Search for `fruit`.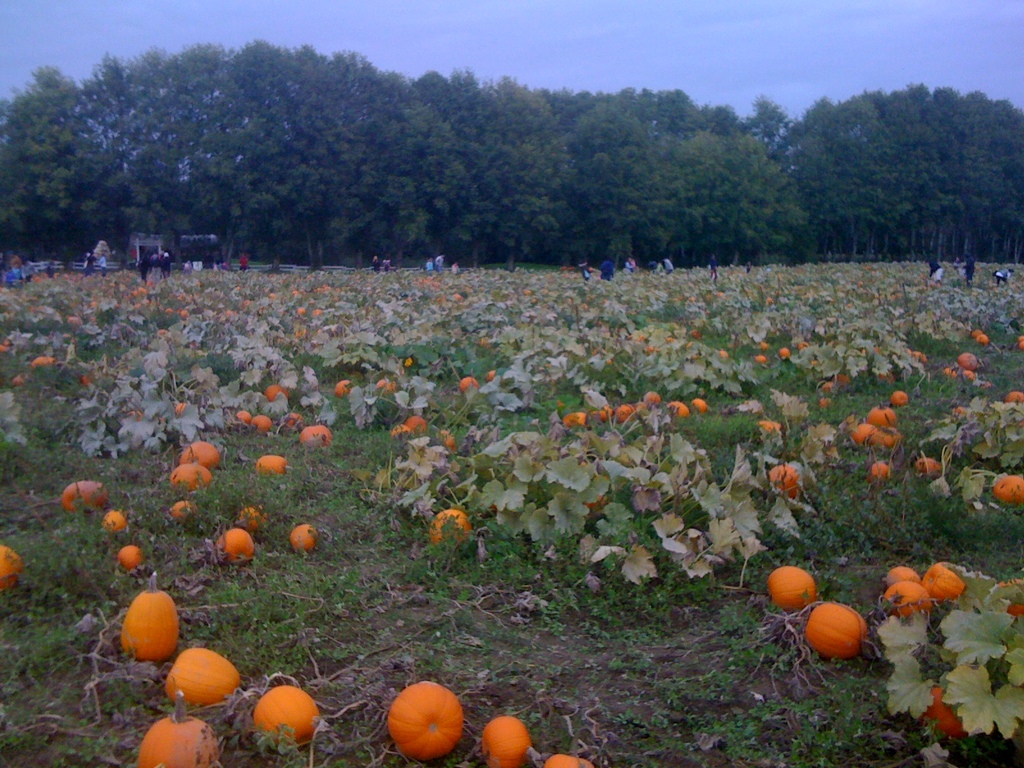
Found at 262, 383, 291, 403.
